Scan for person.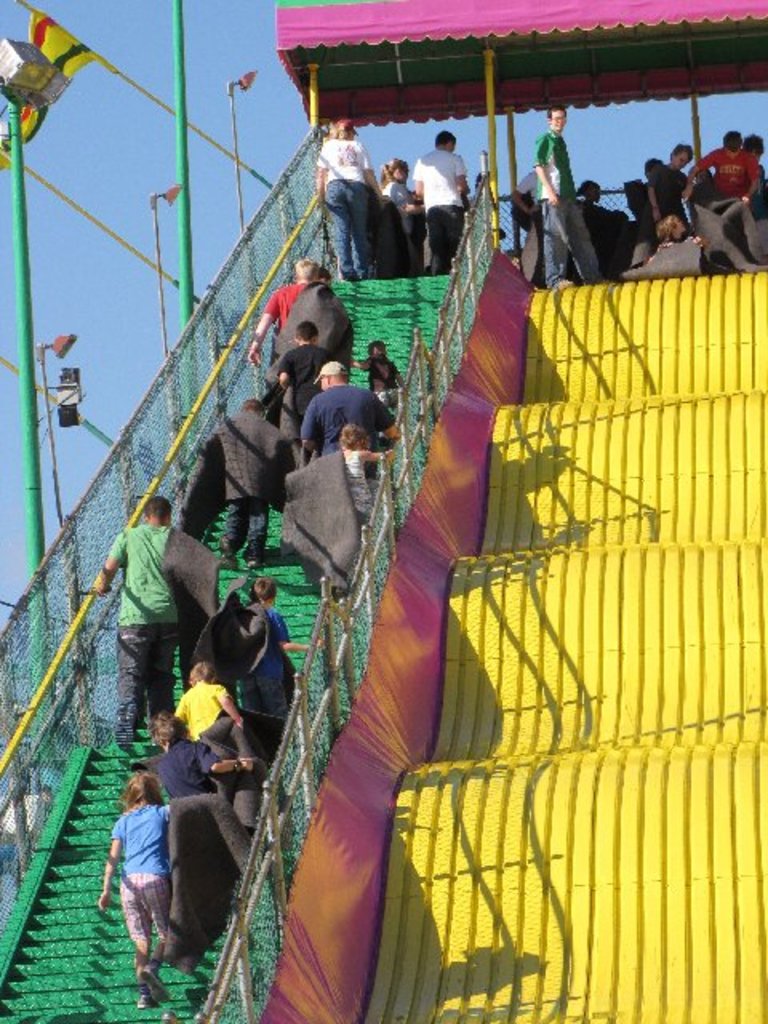
Scan result: [x1=414, y1=128, x2=478, y2=282].
